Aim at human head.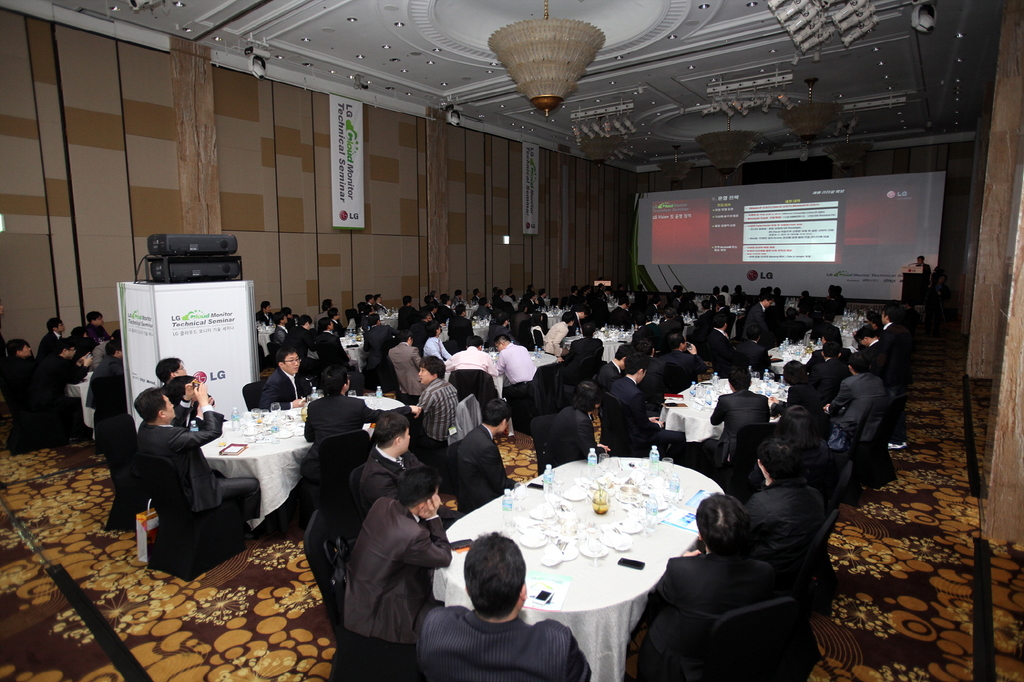
Aimed at (44, 315, 69, 334).
